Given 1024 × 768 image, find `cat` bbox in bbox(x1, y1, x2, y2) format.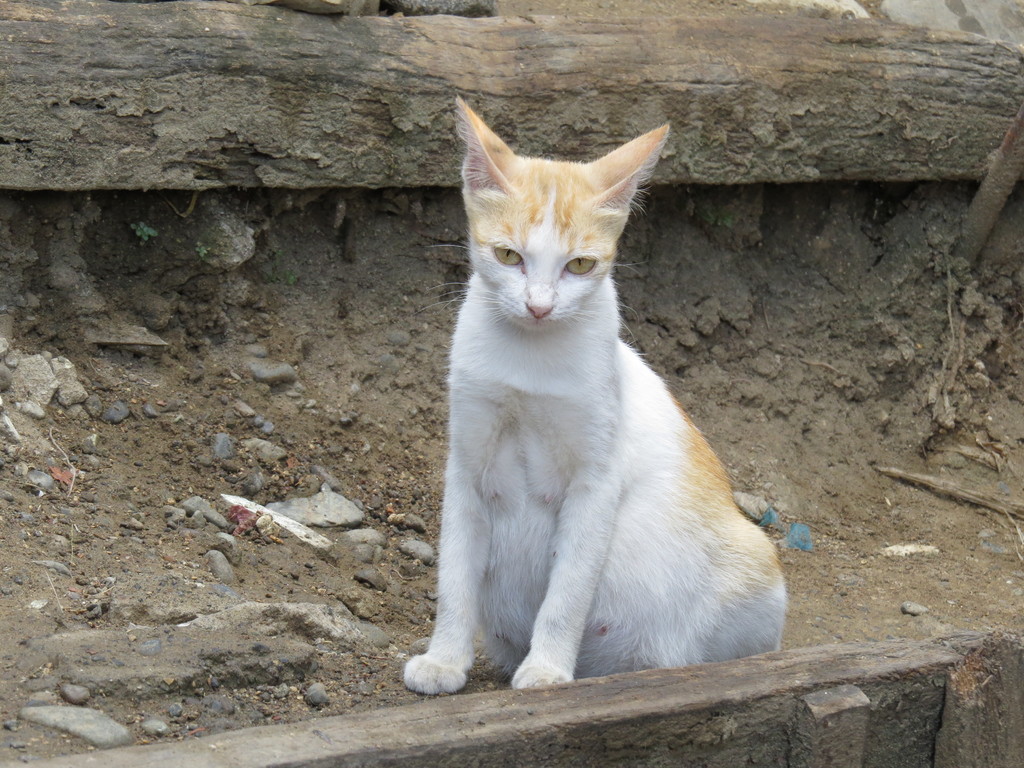
bbox(404, 95, 790, 692).
